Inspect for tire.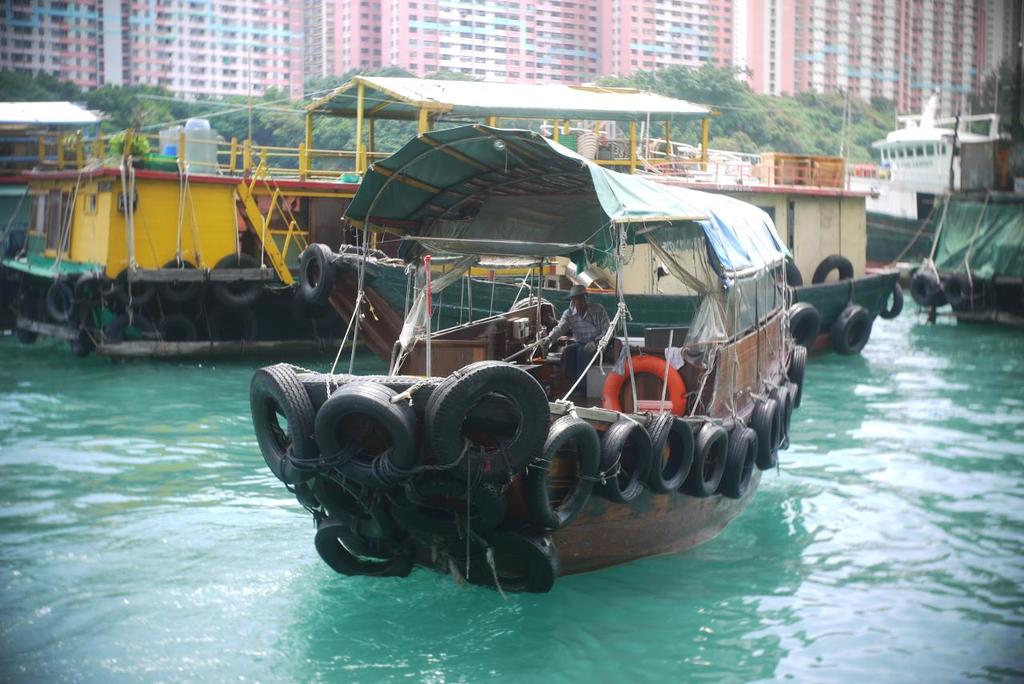
Inspection: bbox=(76, 272, 115, 308).
